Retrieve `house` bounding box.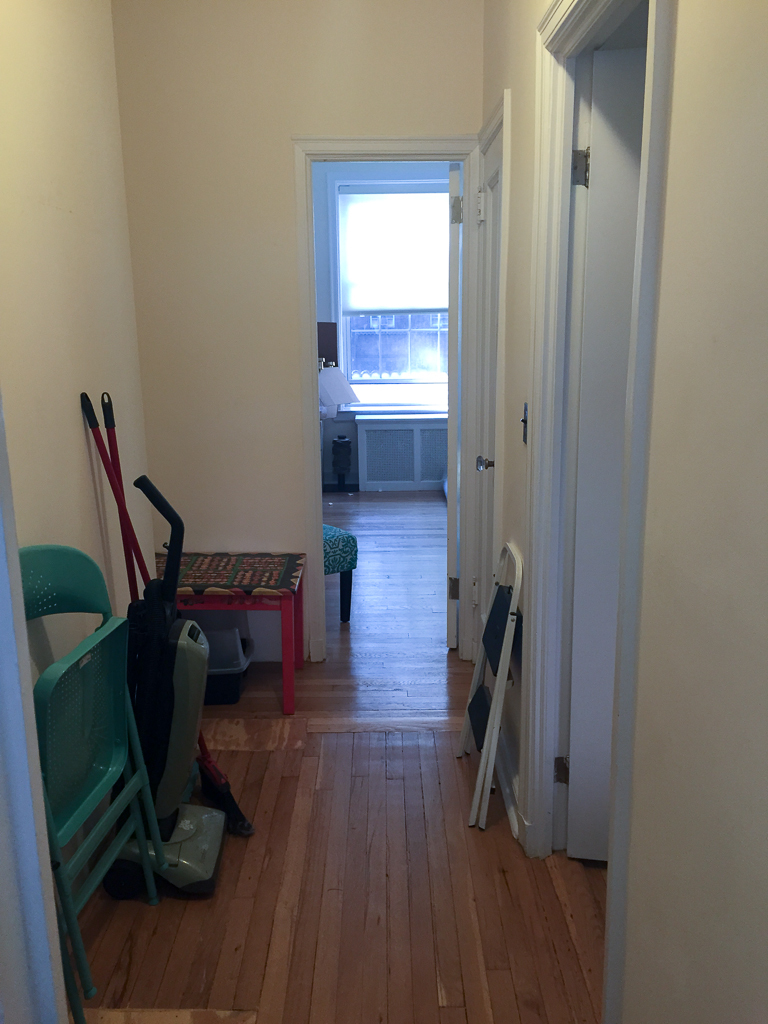
Bounding box: x1=0 y1=4 x2=767 y2=1023.
